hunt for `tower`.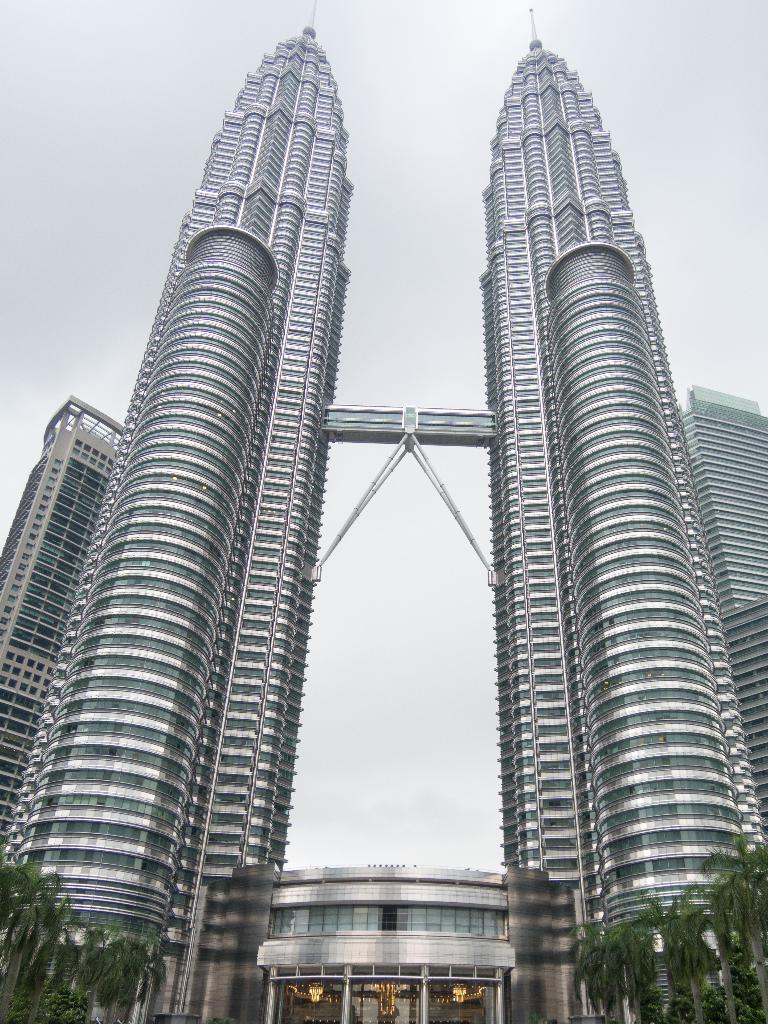
Hunted down at 21:10:759:970.
